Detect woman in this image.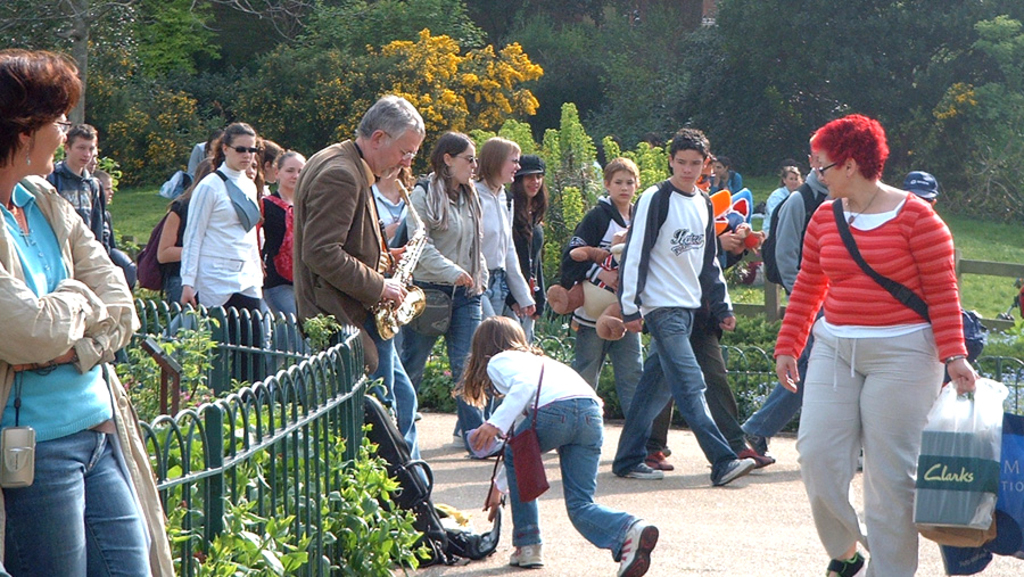
Detection: Rect(369, 156, 472, 504).
